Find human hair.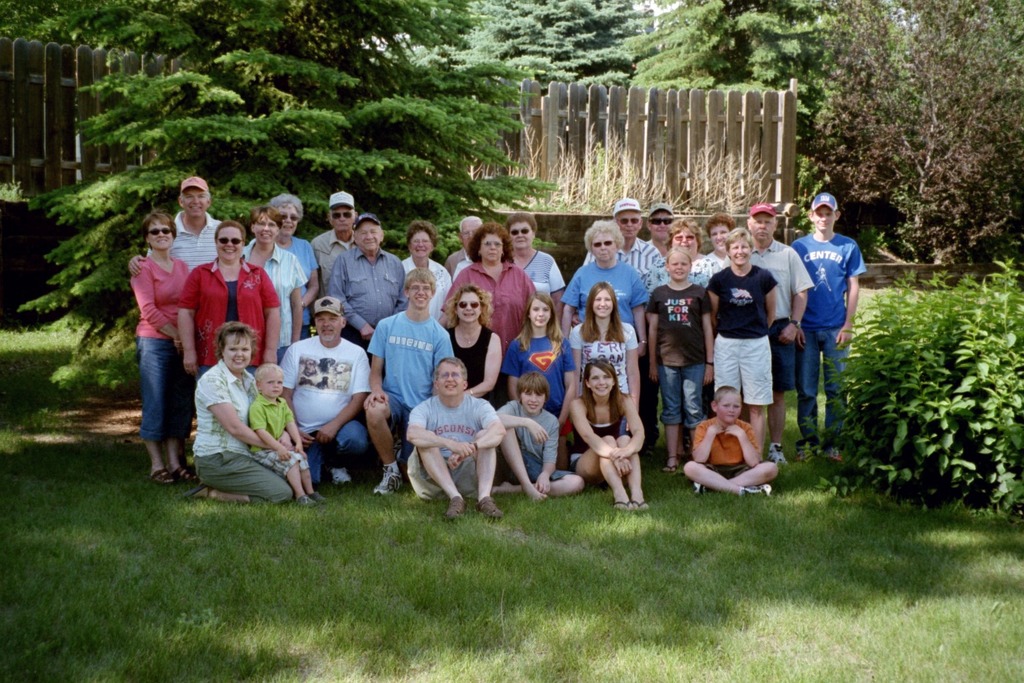
(x1=329, y1=206, x2=355, y2=219).
